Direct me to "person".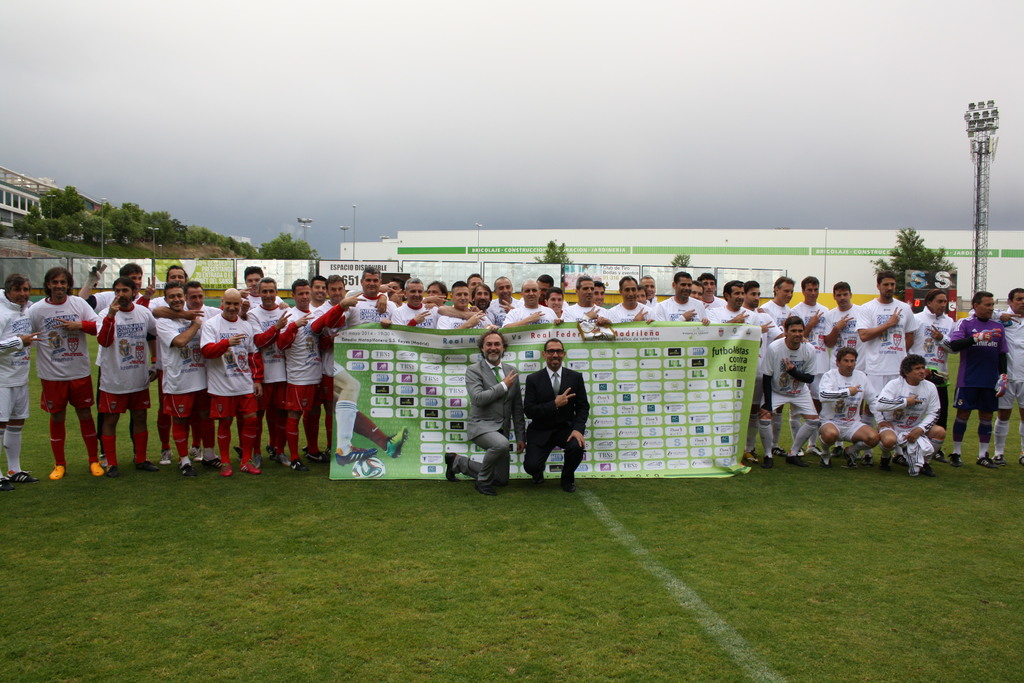
Direction: detection(246, 276, 293, 461).
